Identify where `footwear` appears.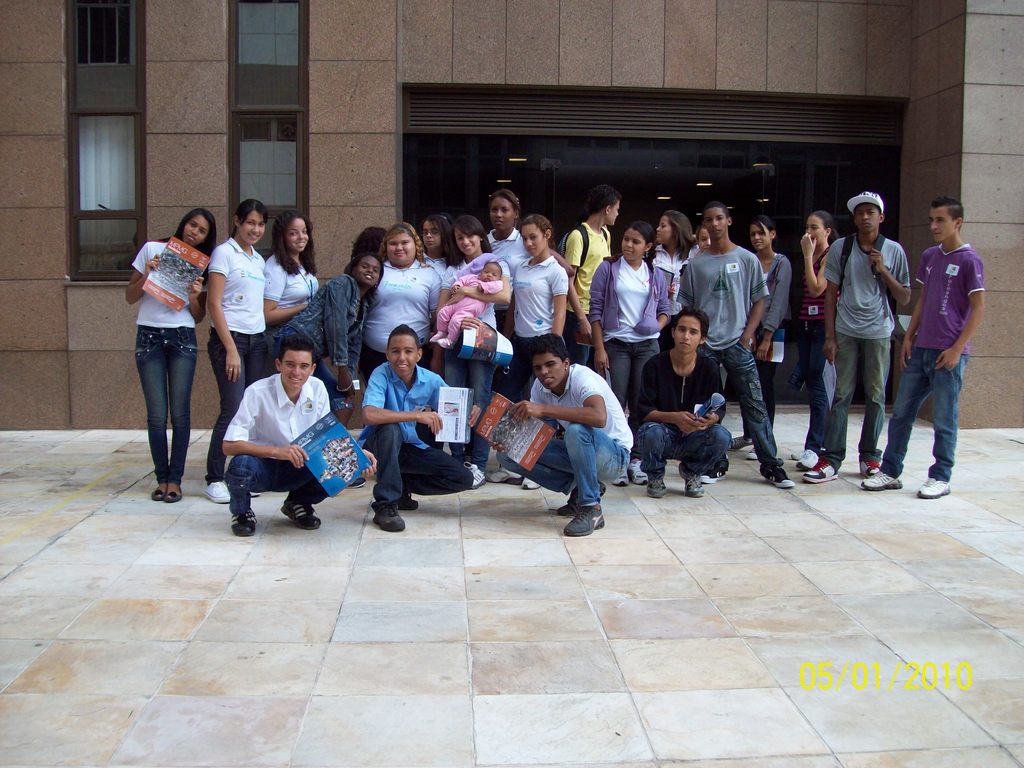
Appears at box(646, 477, 668, 499).
